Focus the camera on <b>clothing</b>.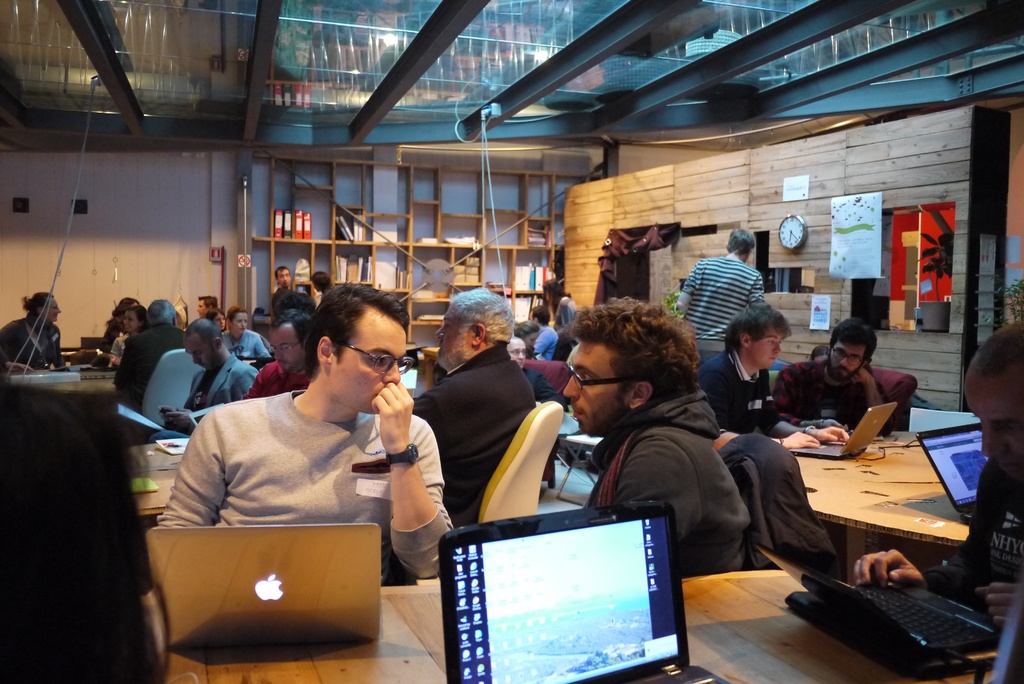
Focus region: pyautogui.locateOnScreen(157, 370, 431, 558).
